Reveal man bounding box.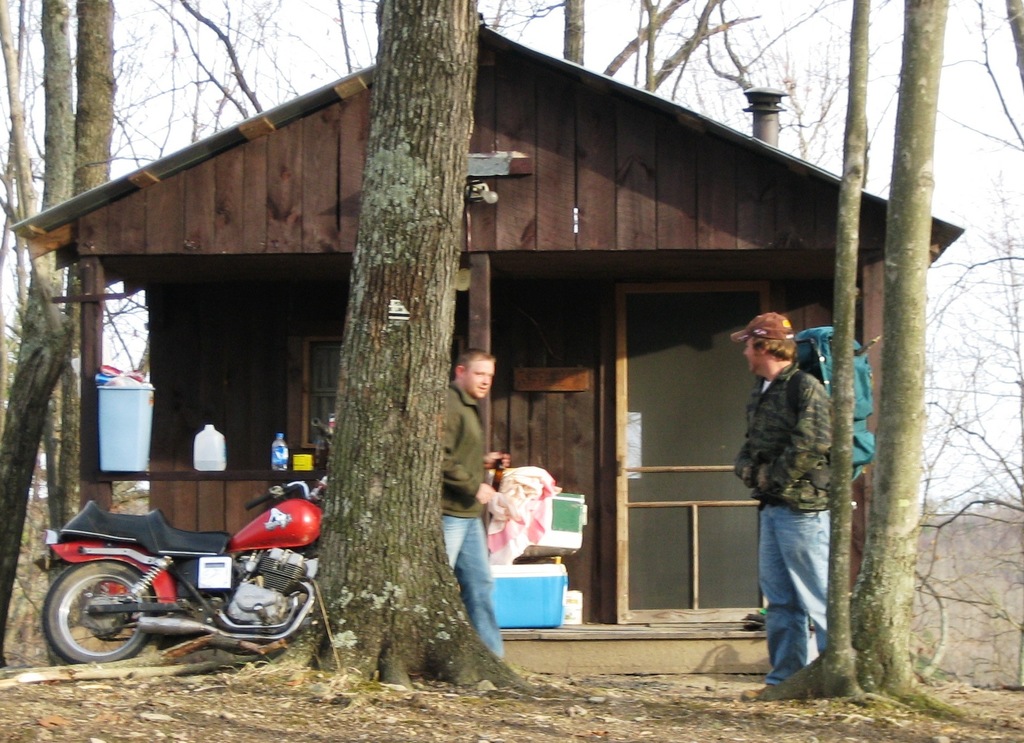
Revealed: locate(424, 345, 522, 660).
